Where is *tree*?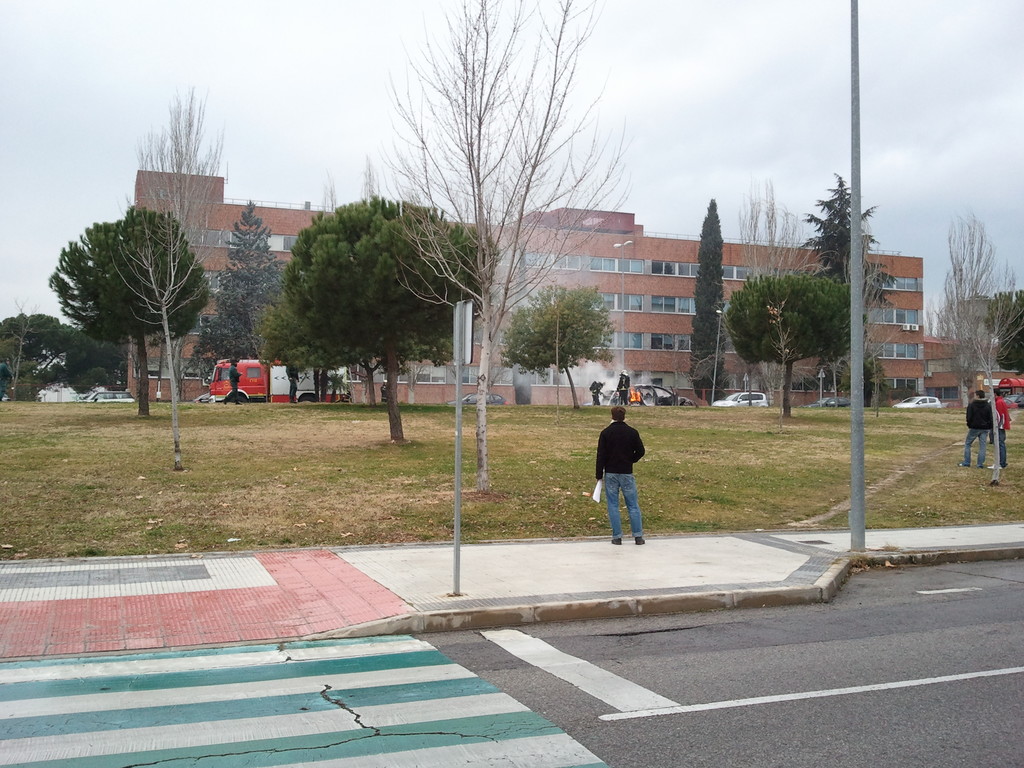
bbox(737, 261, 870, 410).
